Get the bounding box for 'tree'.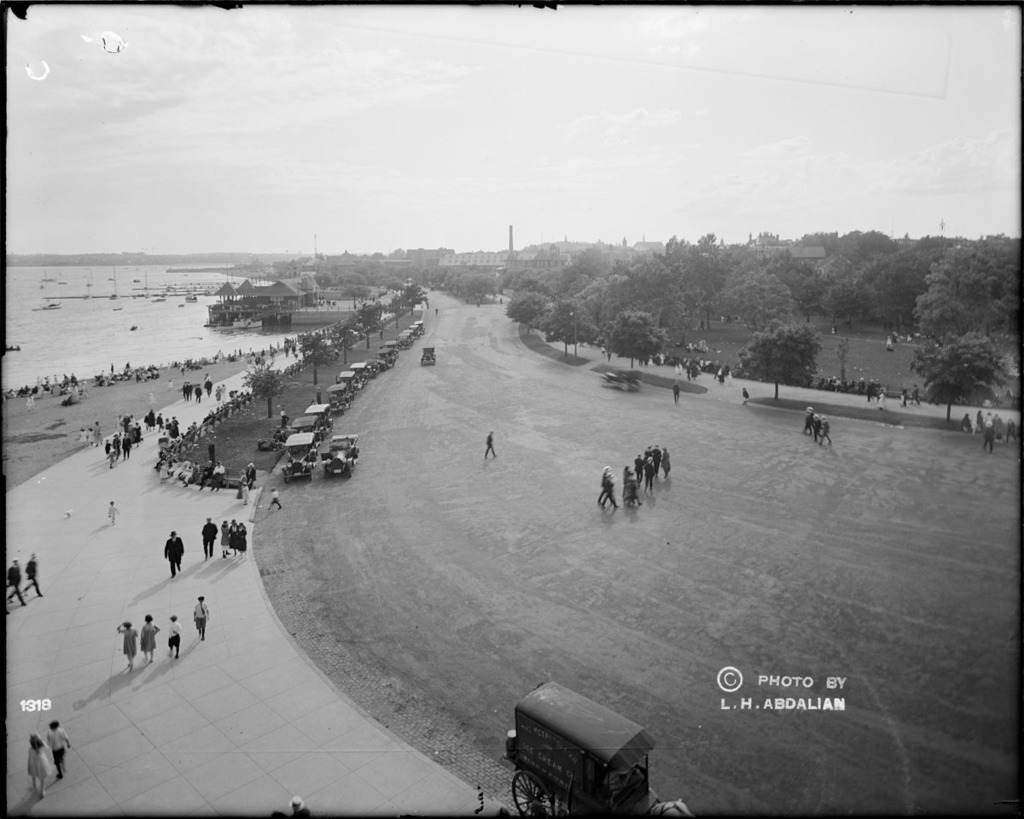
[837, 333, 851, 381].
